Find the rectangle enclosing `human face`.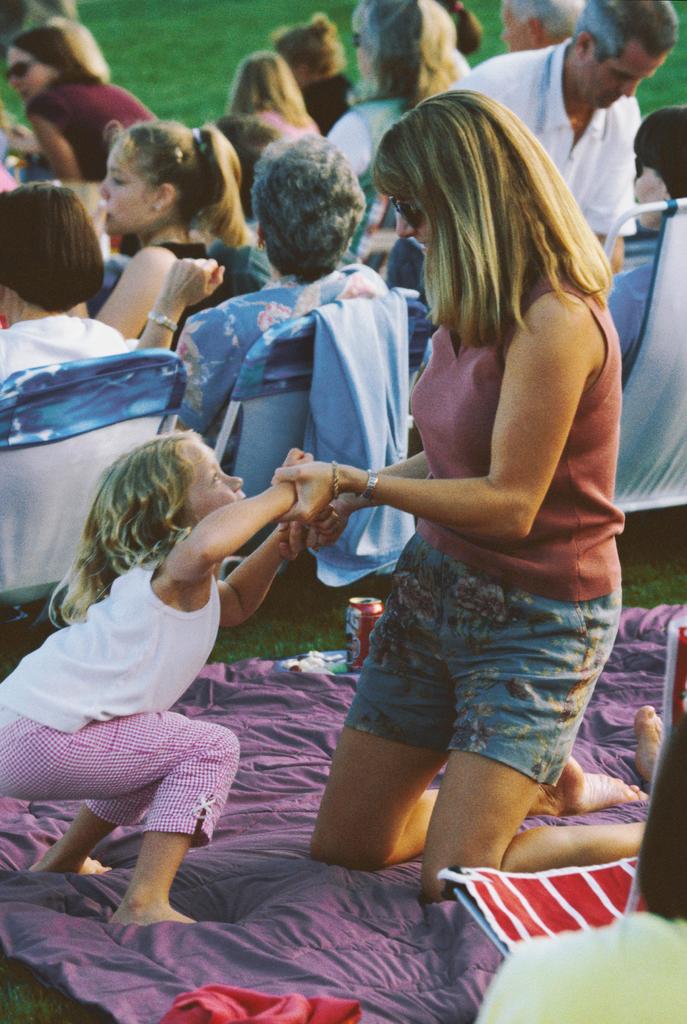
179, 431, 244, 522.
